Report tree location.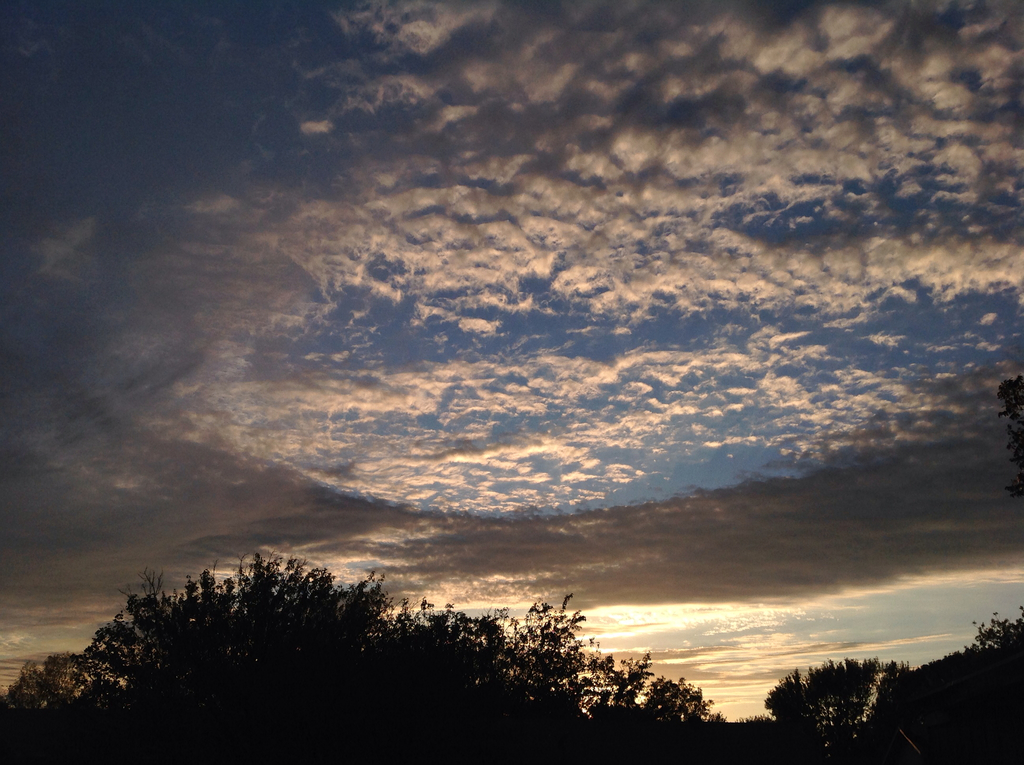
Report: <region>21, 644, 112, 764</region>.
